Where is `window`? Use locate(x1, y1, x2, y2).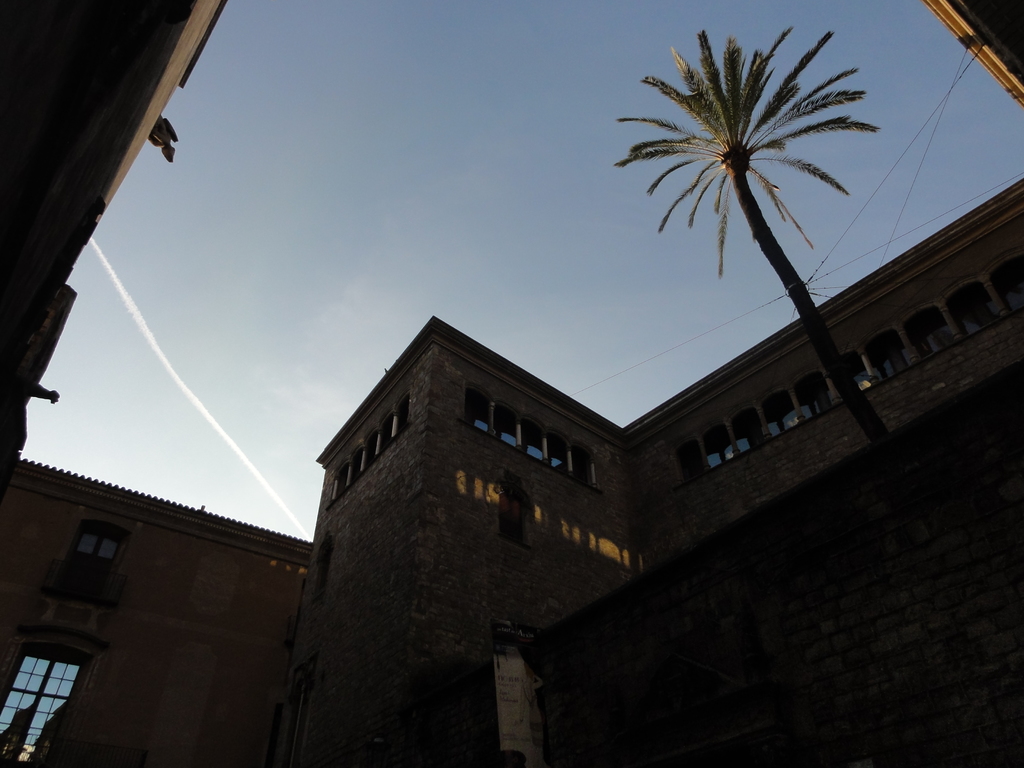
locate(737, 412, 761, 451).
